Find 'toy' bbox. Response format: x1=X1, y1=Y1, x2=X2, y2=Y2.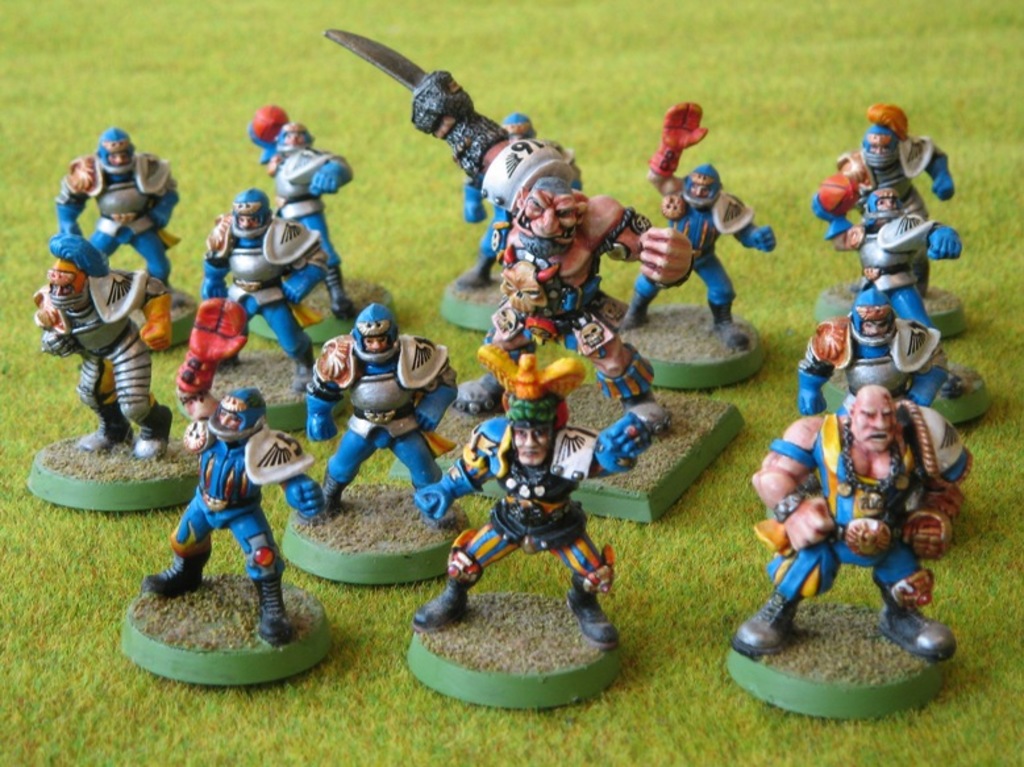
x1=247, y1=105, x2=355, y2=320.
